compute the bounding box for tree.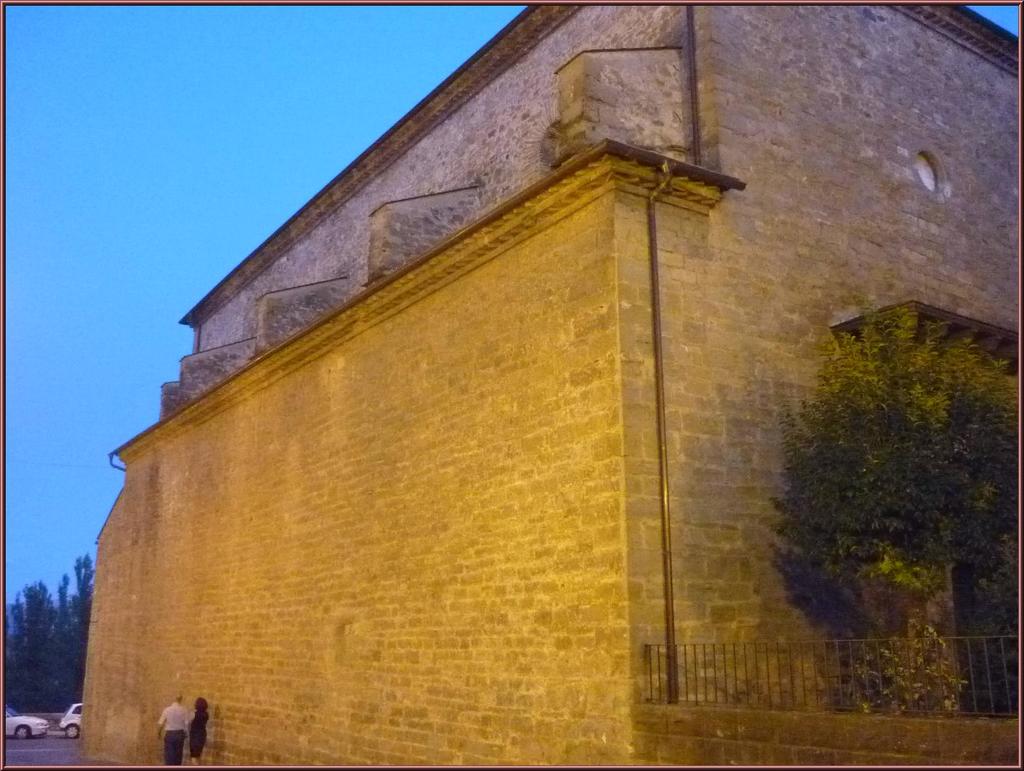
bbox(768, 300, 1023, 717).
